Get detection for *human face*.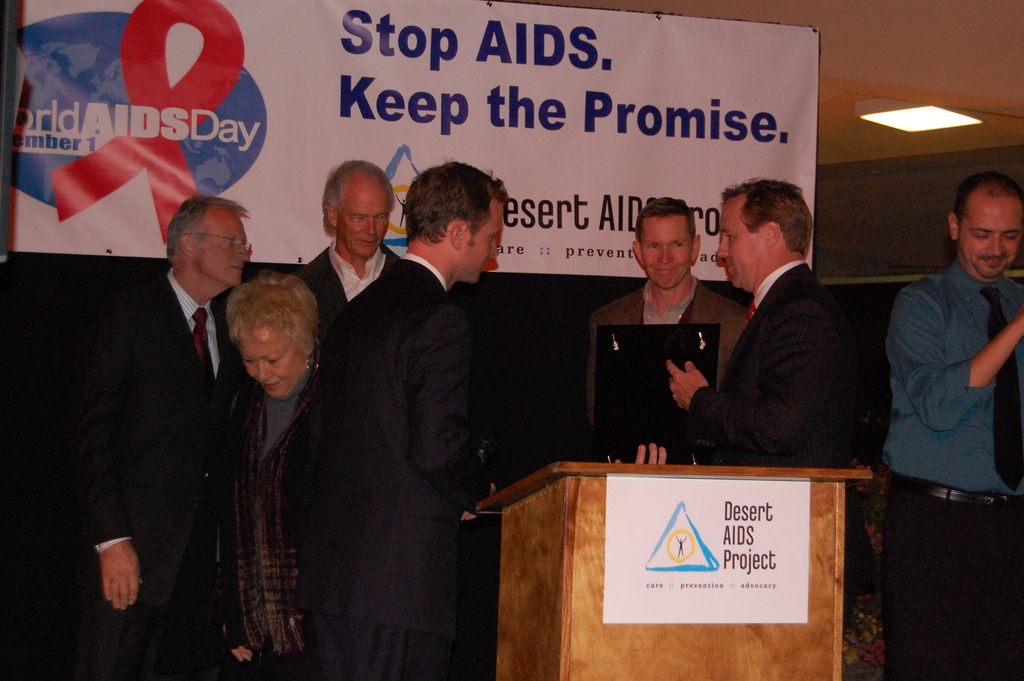
Detection: pyautogui.locateOnScreen(470, 195, 501, 280).
